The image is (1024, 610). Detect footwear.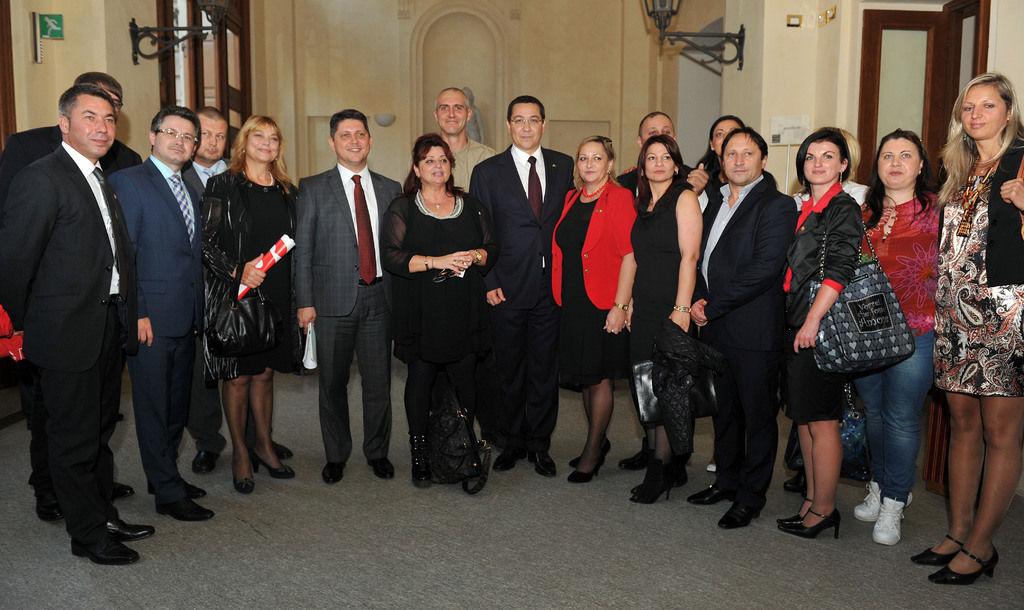
Detection: select_region(926, 548, 1001, 583).
